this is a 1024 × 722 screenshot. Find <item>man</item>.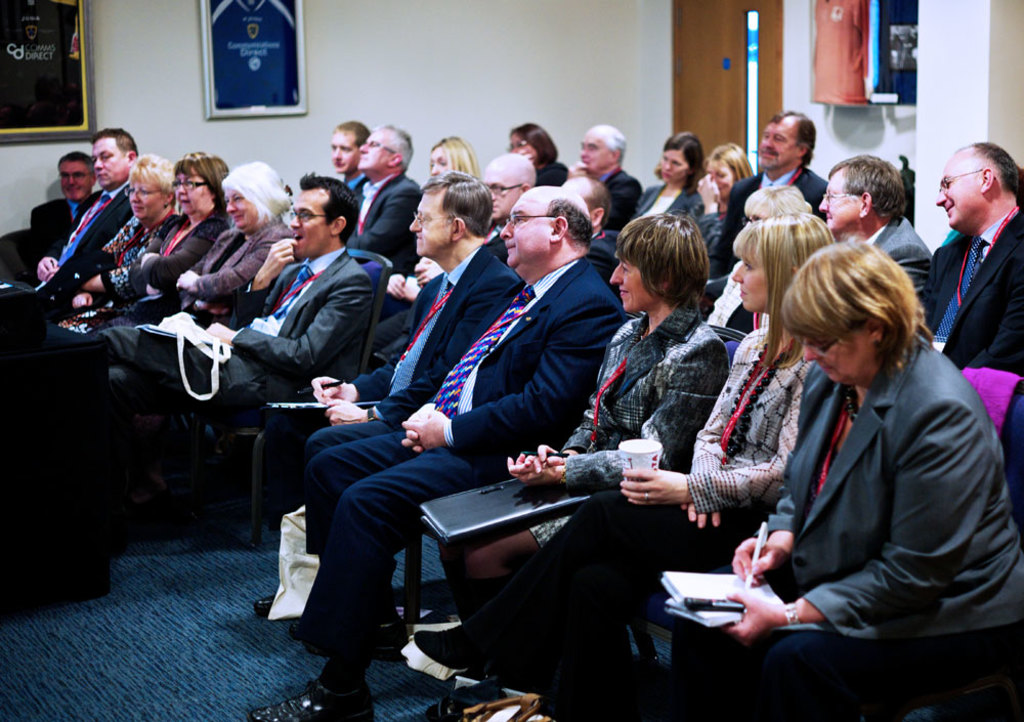
Bounding box: (561,174,621,295).
